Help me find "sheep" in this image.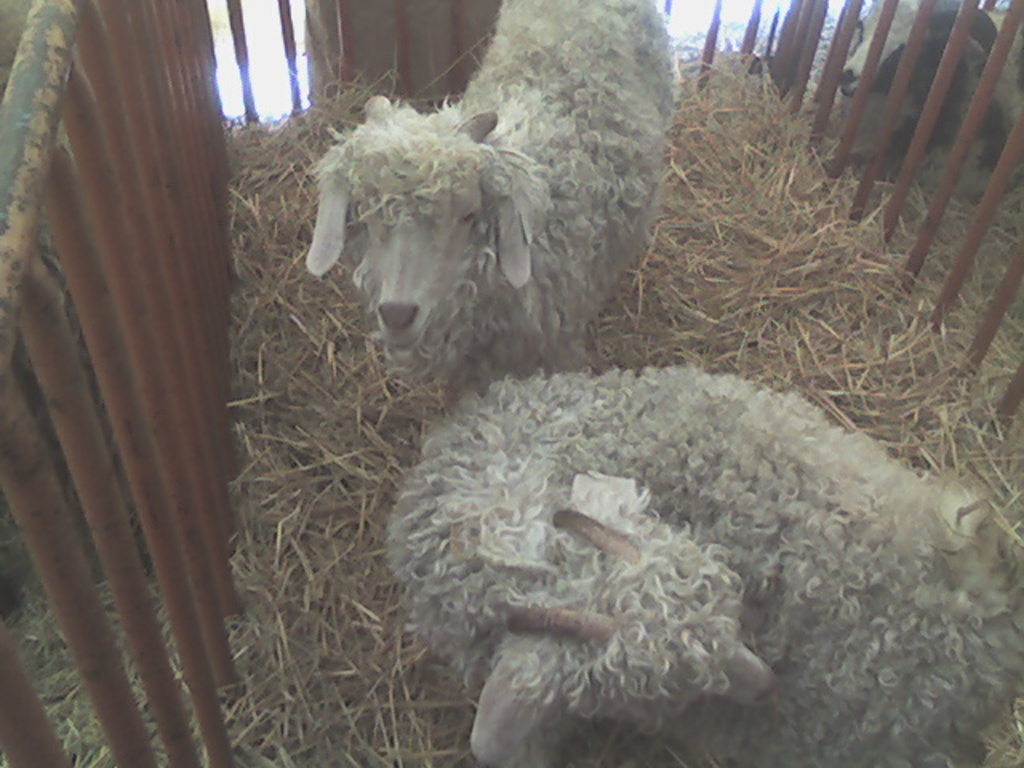
Found it: bbox=(381, 365, 1022, 766).
